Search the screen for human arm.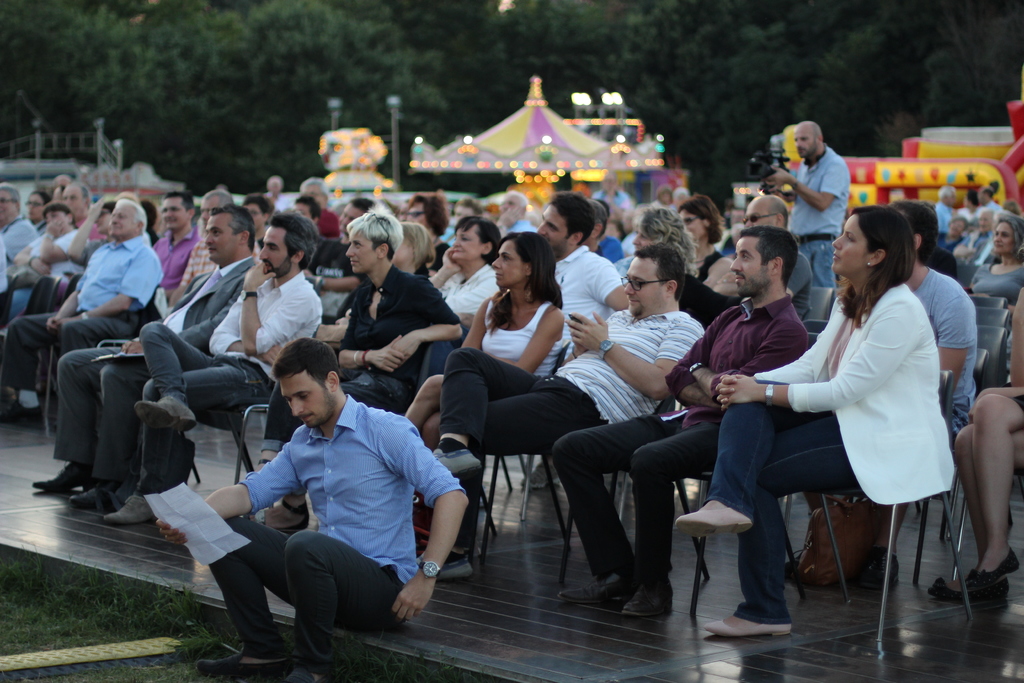
Found at detection(47, 286, 83, 334).
